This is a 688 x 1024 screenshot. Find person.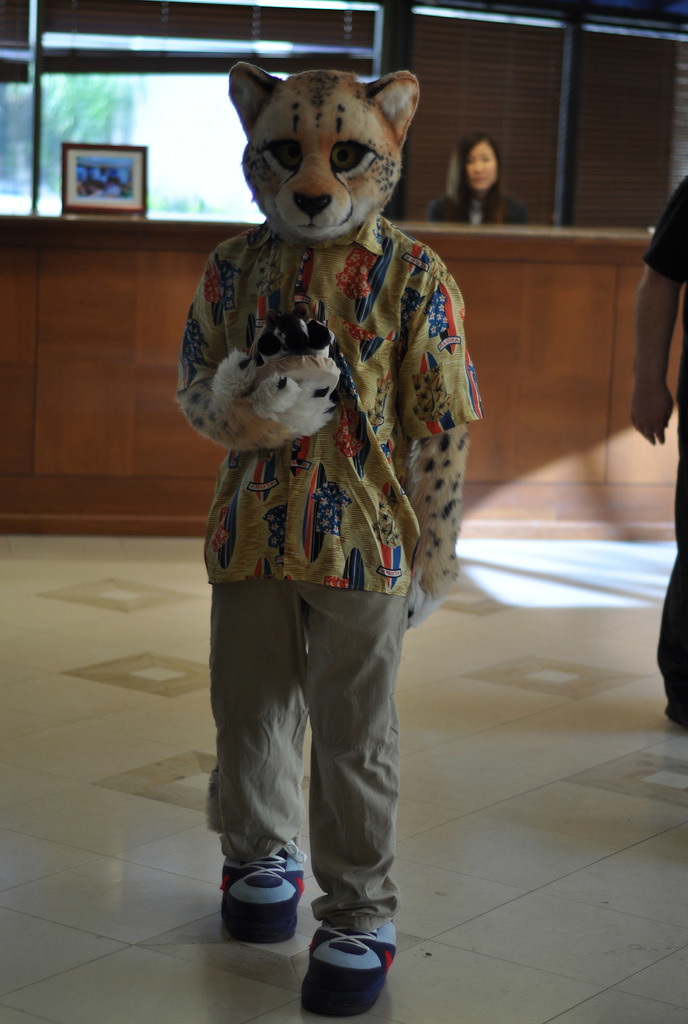
Bounding box: left=627, top=172, right=687, bottom=728.
